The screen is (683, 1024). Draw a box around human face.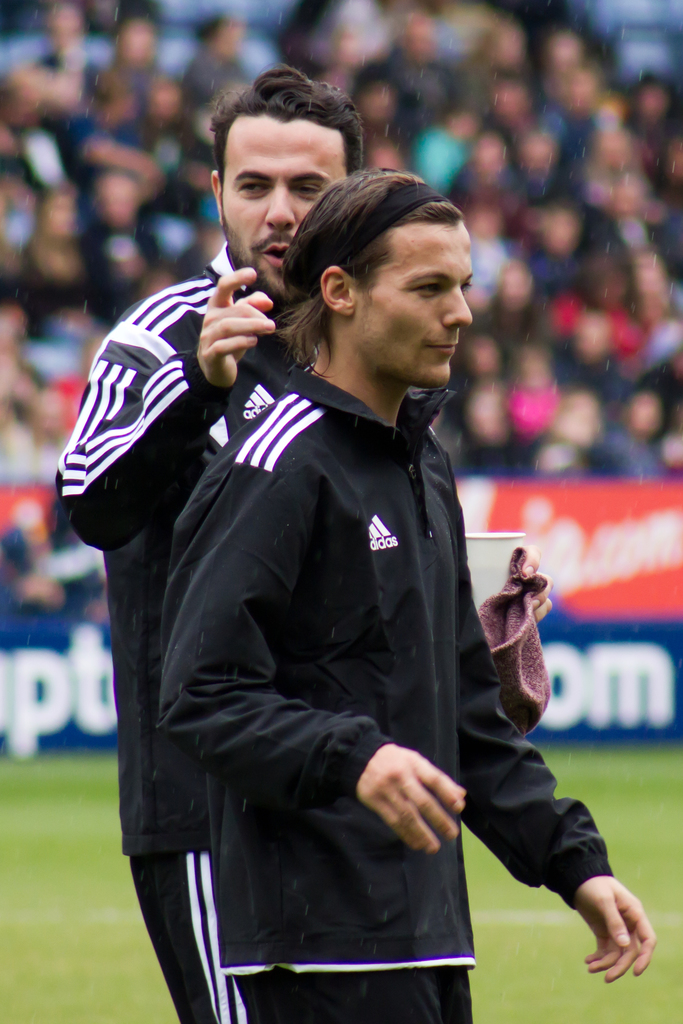
355:225:474:391.
